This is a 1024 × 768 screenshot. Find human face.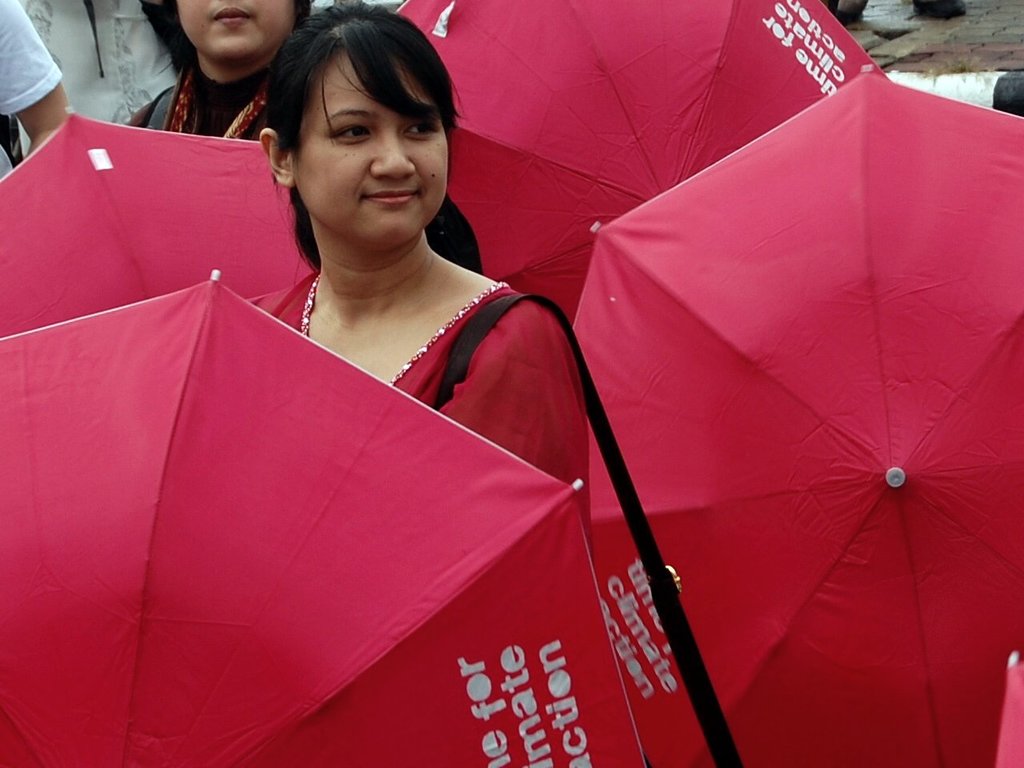
Bounding box: 295:49:445:239.
